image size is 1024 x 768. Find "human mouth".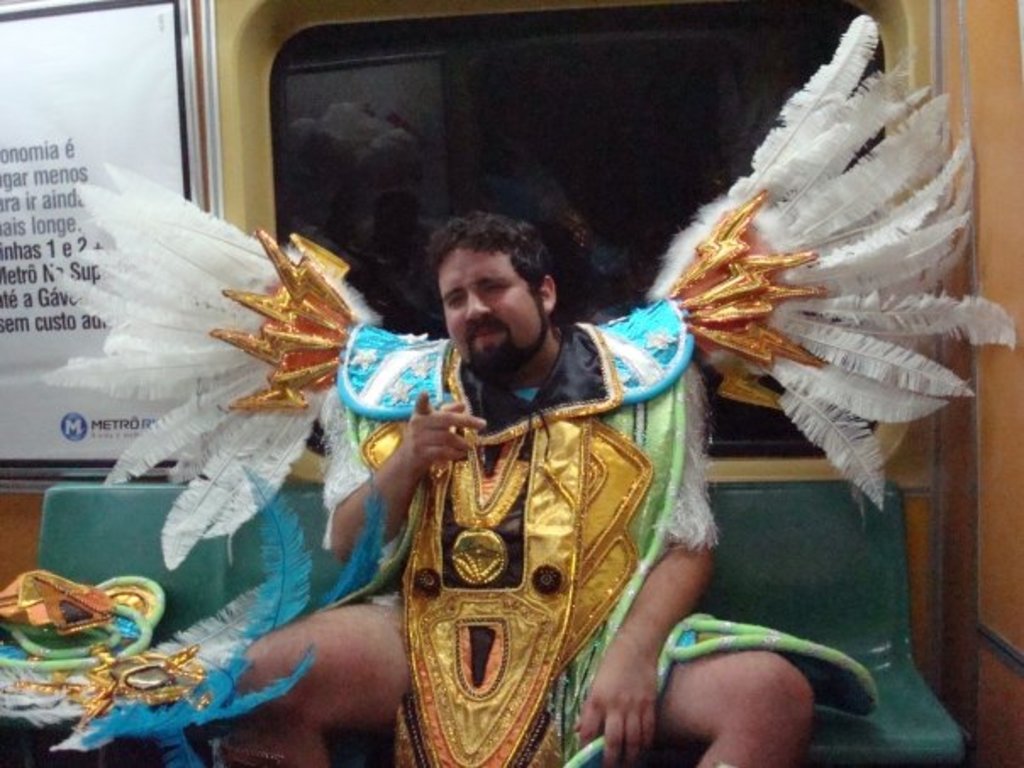
x1=468 y1=324 x2=509 y2=348.
